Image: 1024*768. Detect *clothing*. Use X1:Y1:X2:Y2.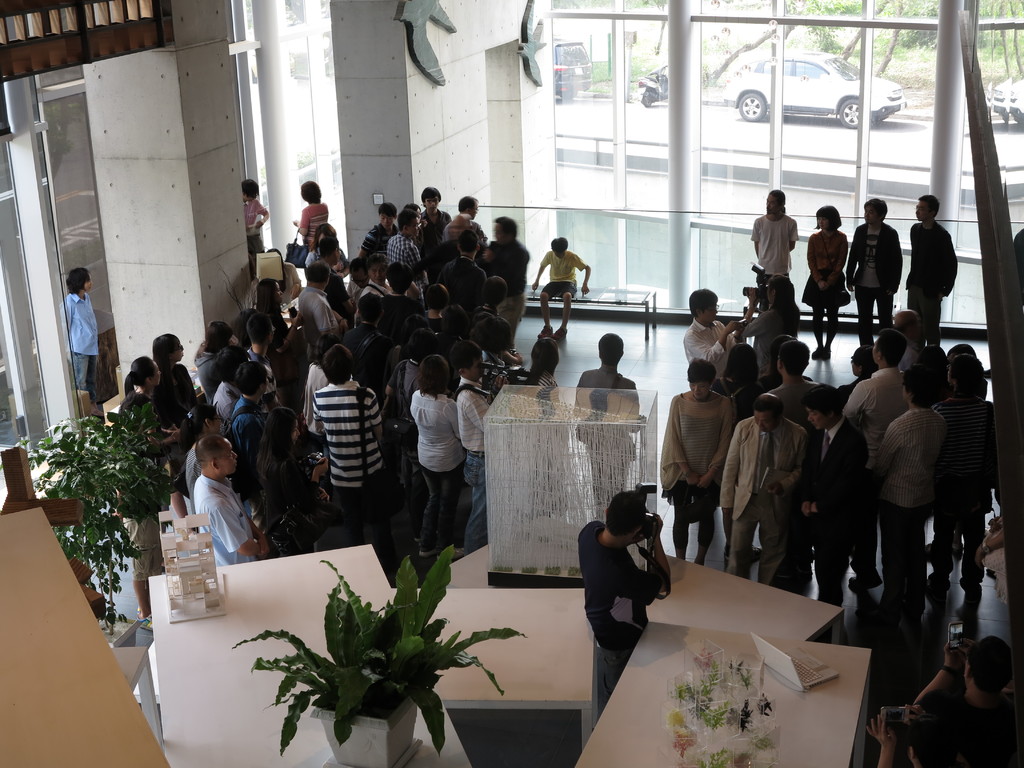
489:236:526:340.
